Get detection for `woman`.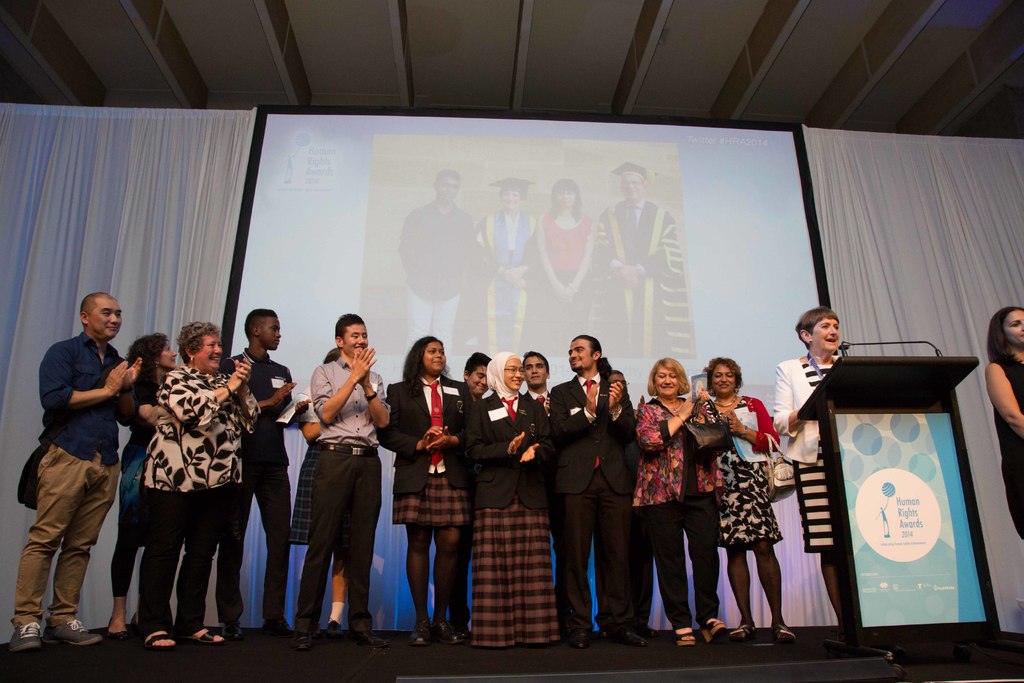
Detection: rect(694, 356, 799, 647).
